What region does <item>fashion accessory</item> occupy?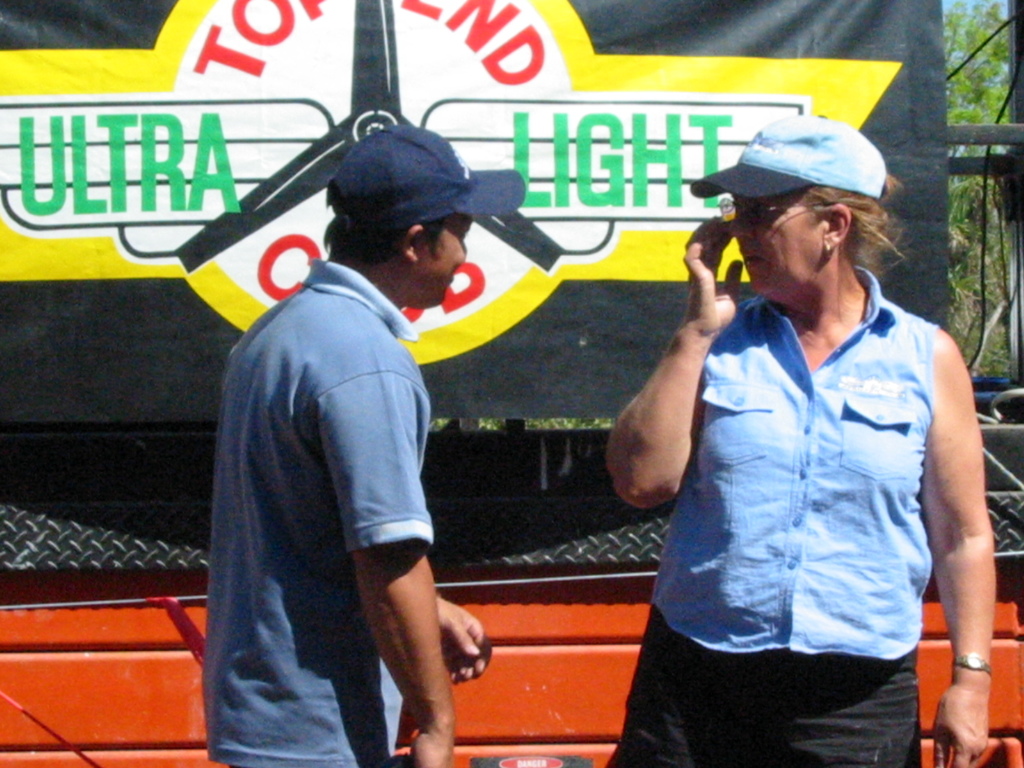
rect(826, 246, 835, 262).
